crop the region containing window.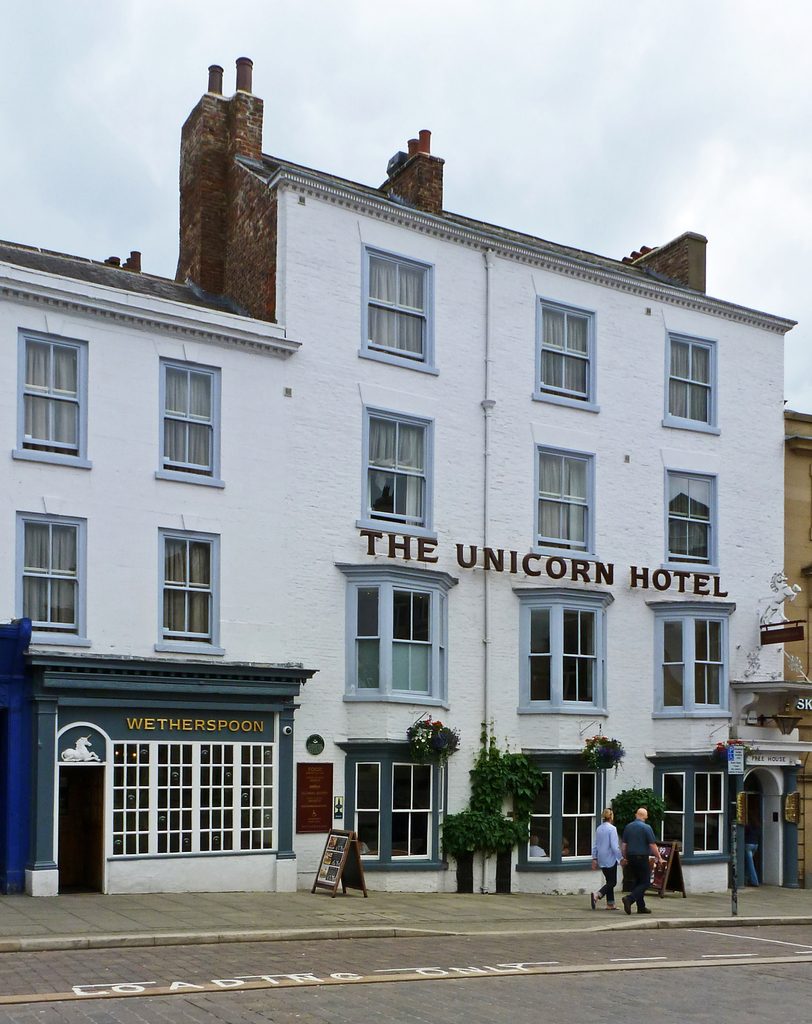
Crop region: box=[352, 765, 381, 860].
